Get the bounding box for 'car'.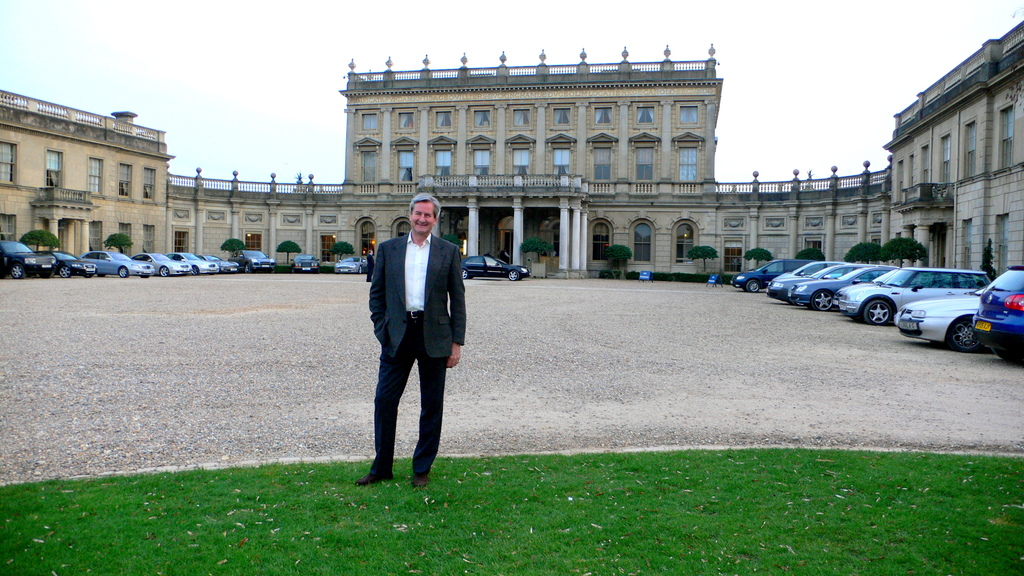
detection(337, 255, 366, 271).
